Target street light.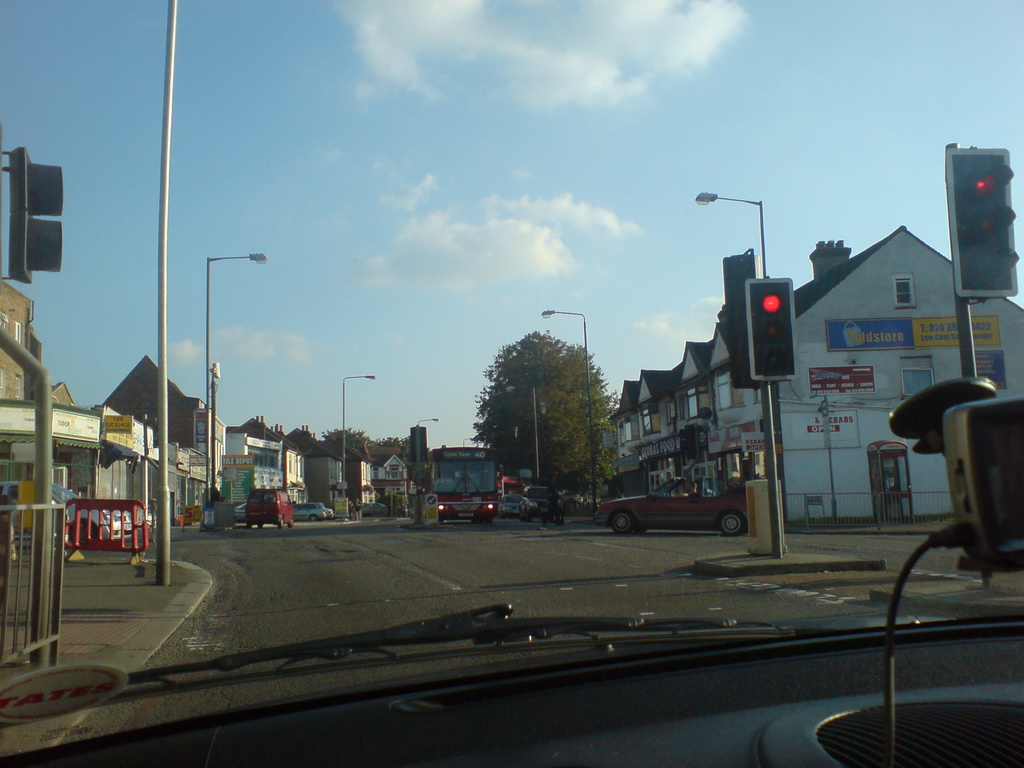
Target region: bbox=(416, 412, 440, 425).
